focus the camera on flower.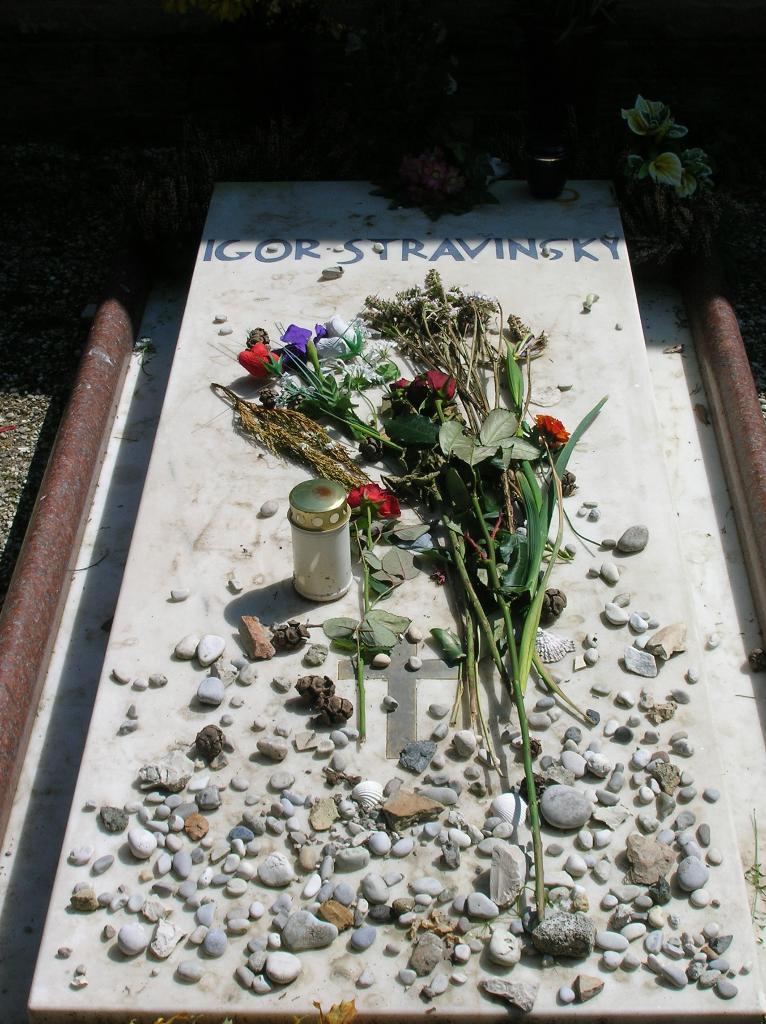
Focus region: Rect(534, 409, 575, 445).
